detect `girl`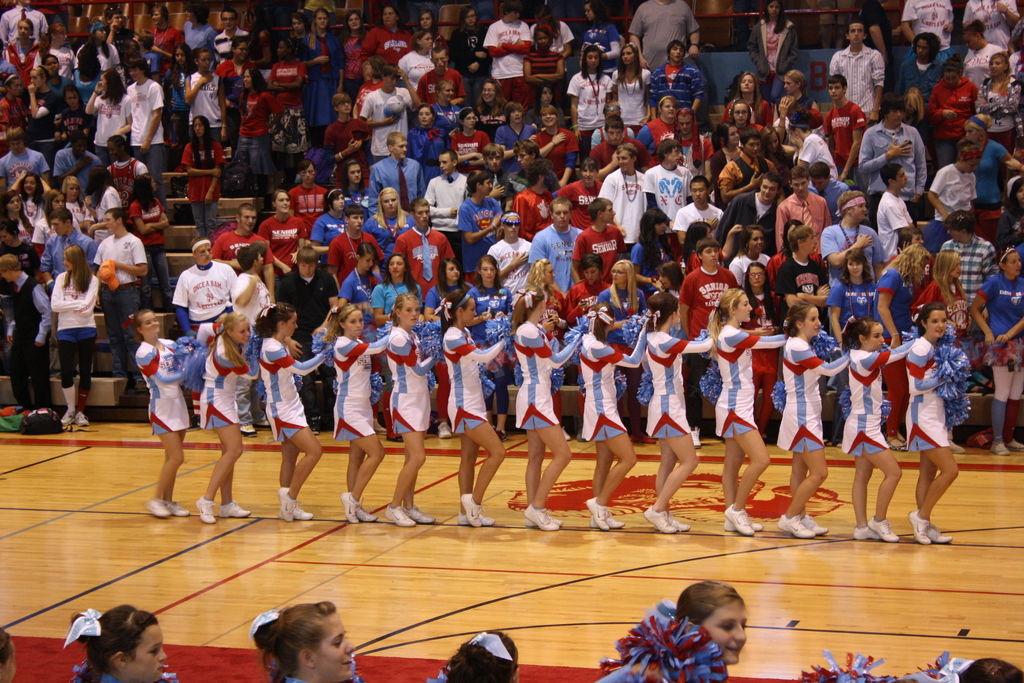
(x1=248, y1=600, x2=353, y2=682)
